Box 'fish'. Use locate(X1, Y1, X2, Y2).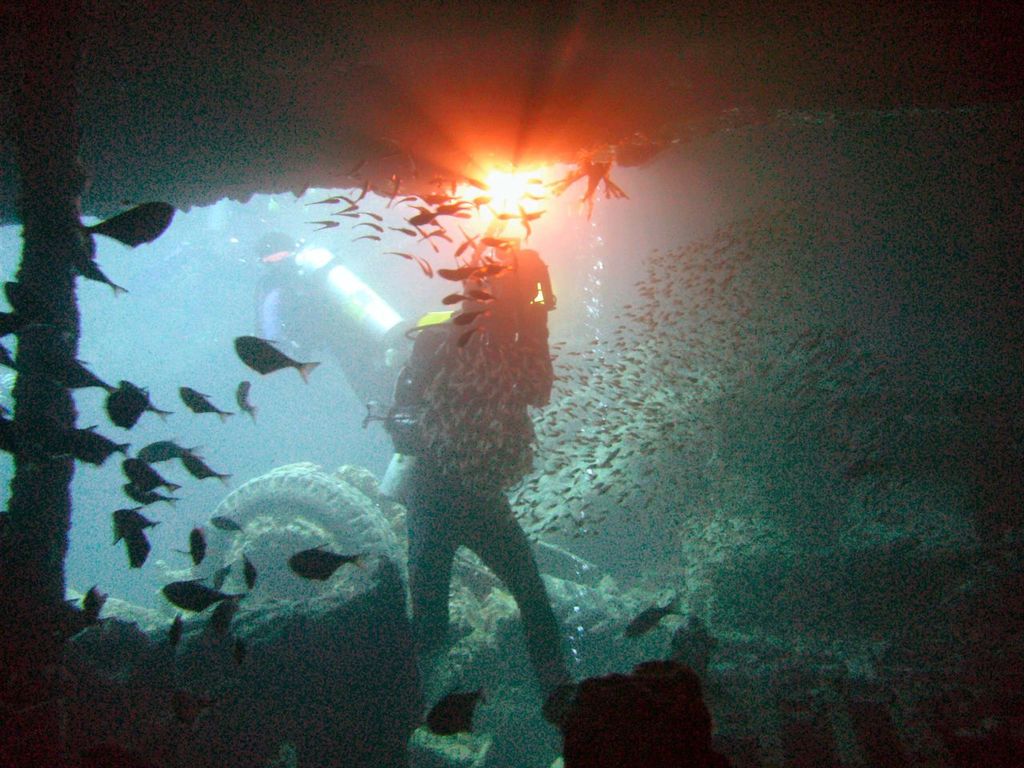
locate(6, 279, 63, 325).
